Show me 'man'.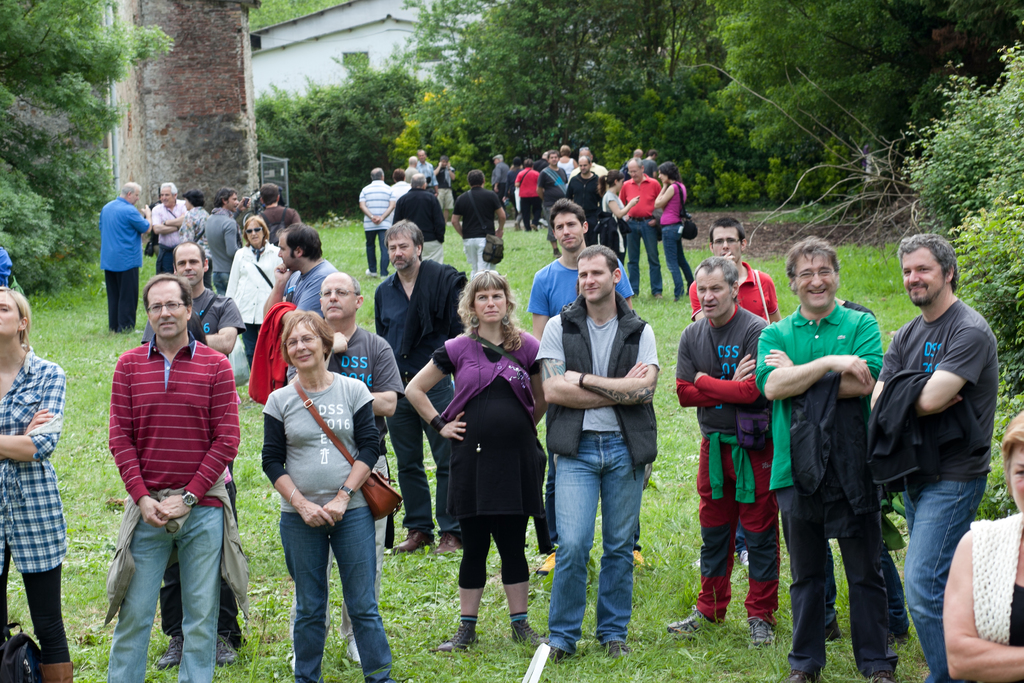
'man' is here: [620, 160, 663, 297].
